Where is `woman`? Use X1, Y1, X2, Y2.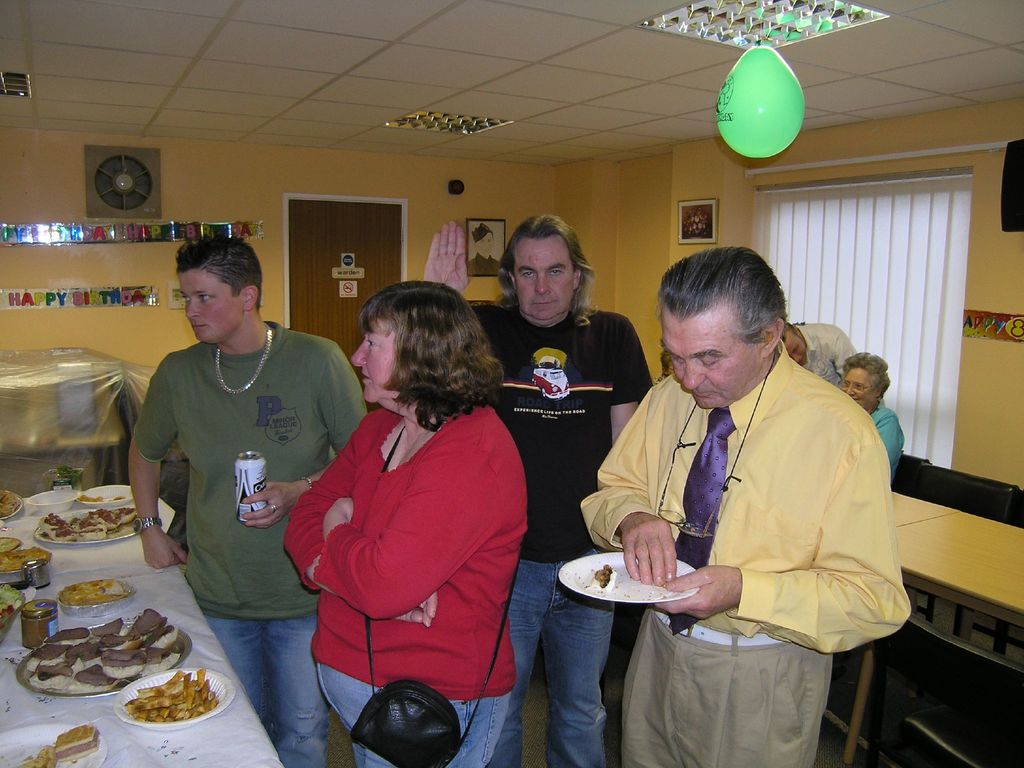
835, 348, 903, 482.
